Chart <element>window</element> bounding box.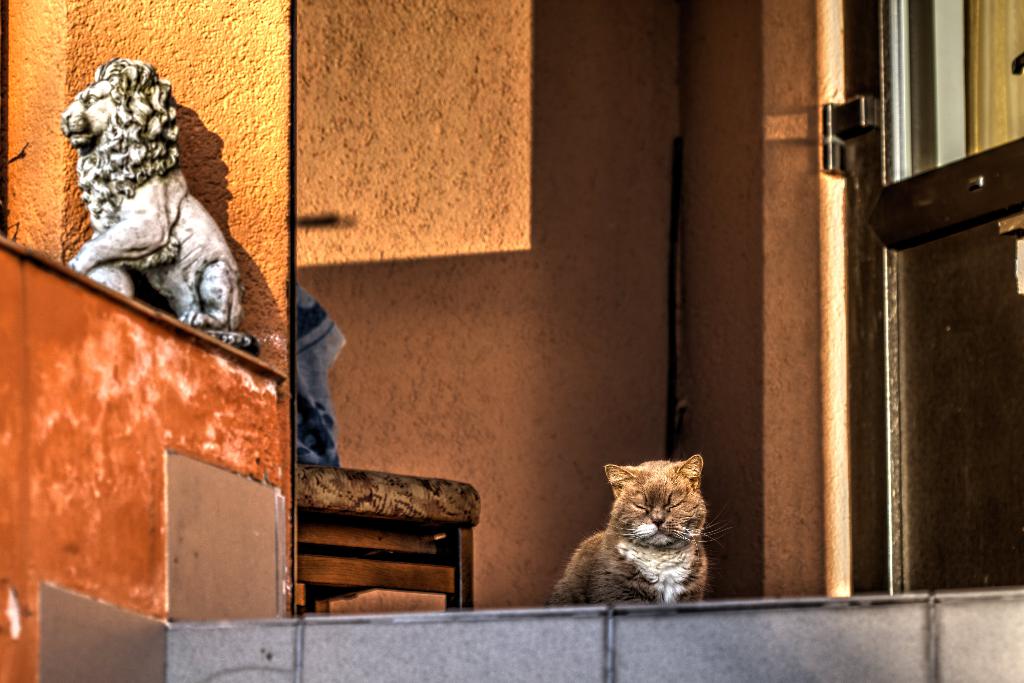
Charted: pyautogui.locateOnScreen(832, 0, 1023, 601).
